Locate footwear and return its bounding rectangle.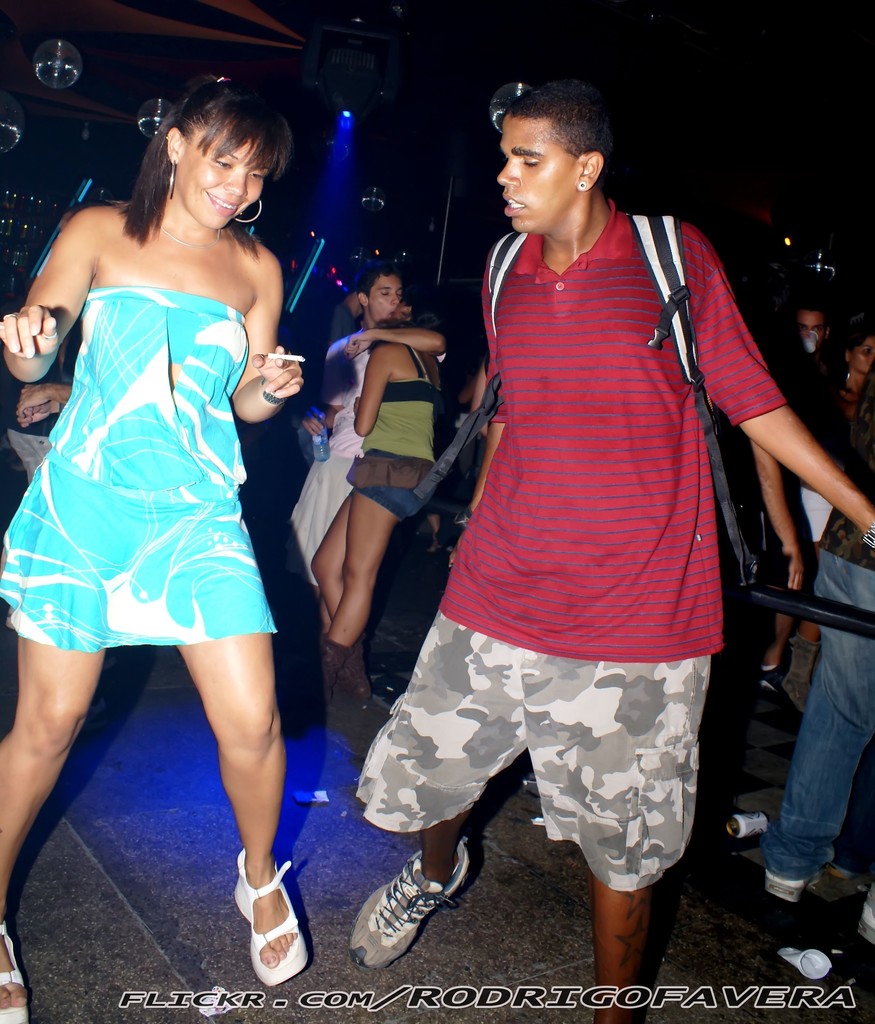
757,672,783,714.
